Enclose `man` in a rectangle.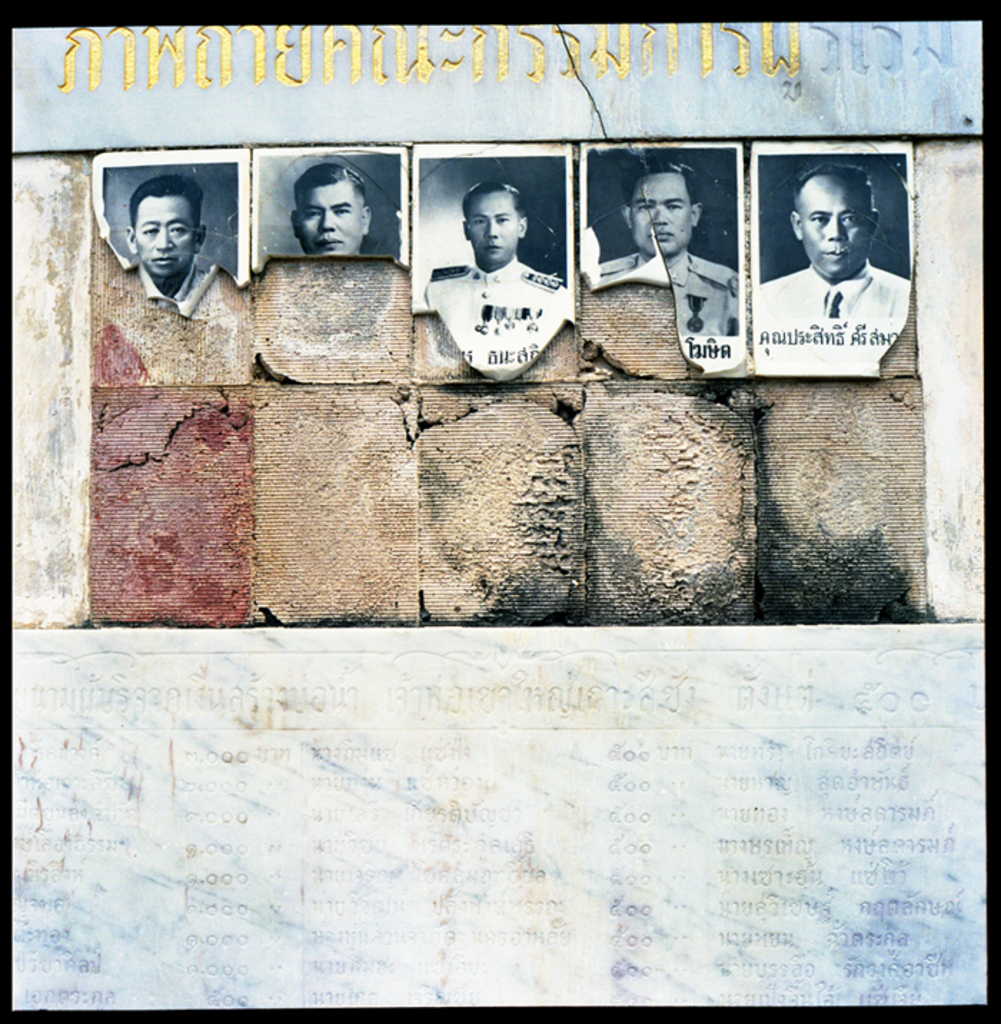
locate(290, 162, 373, 257).
